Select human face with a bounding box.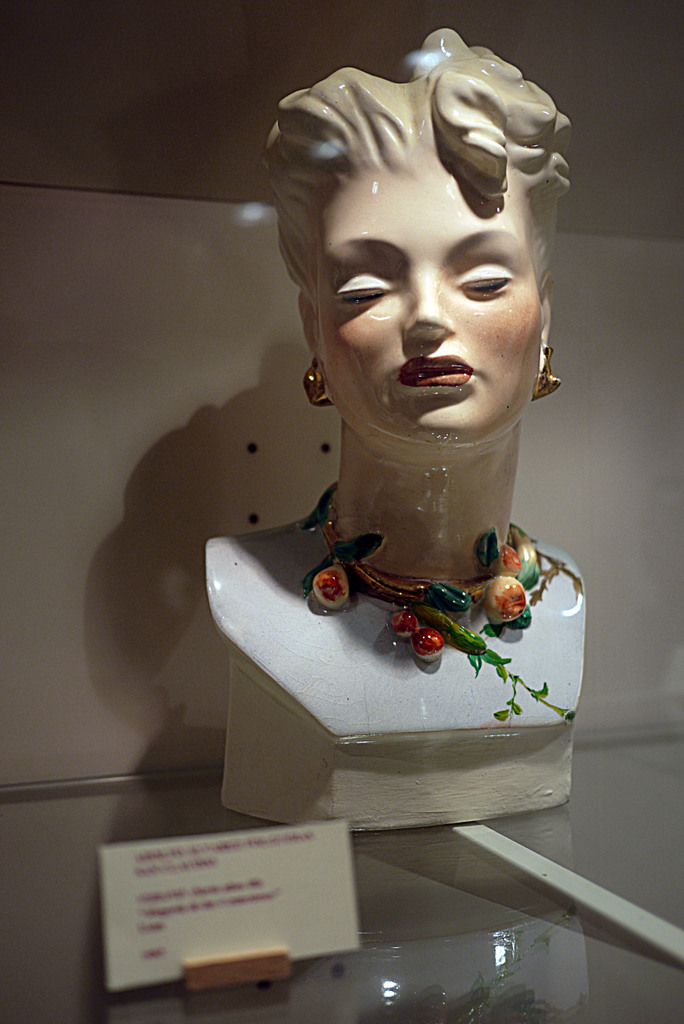
310:153:532:442.
